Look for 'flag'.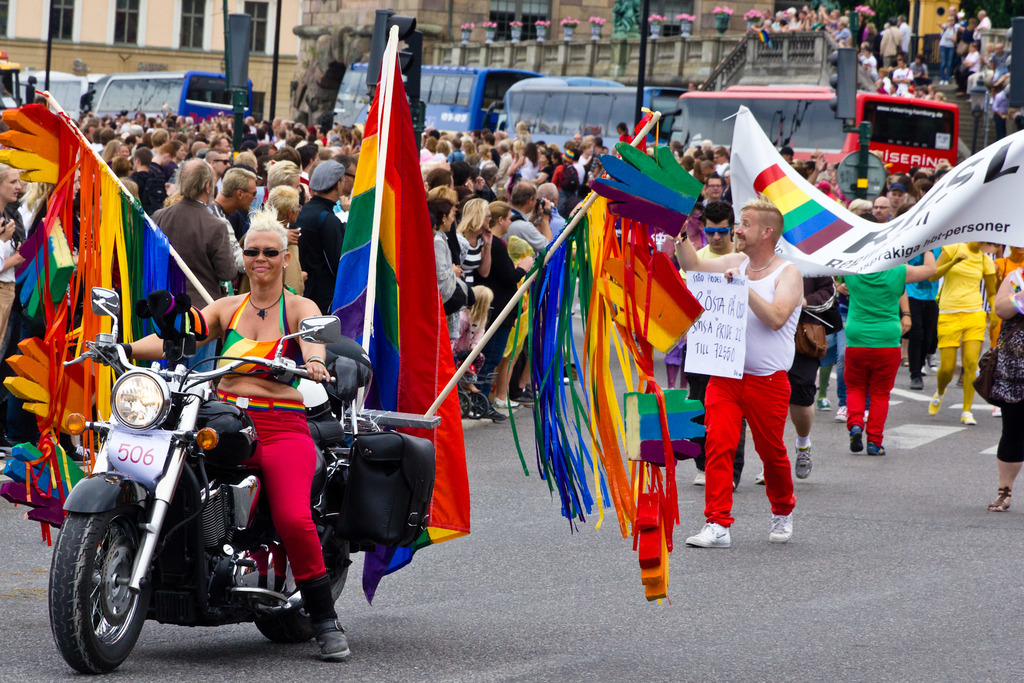
Found: {"x1": 369, "y1": 51, "x2": 473, "y2": 600}.
